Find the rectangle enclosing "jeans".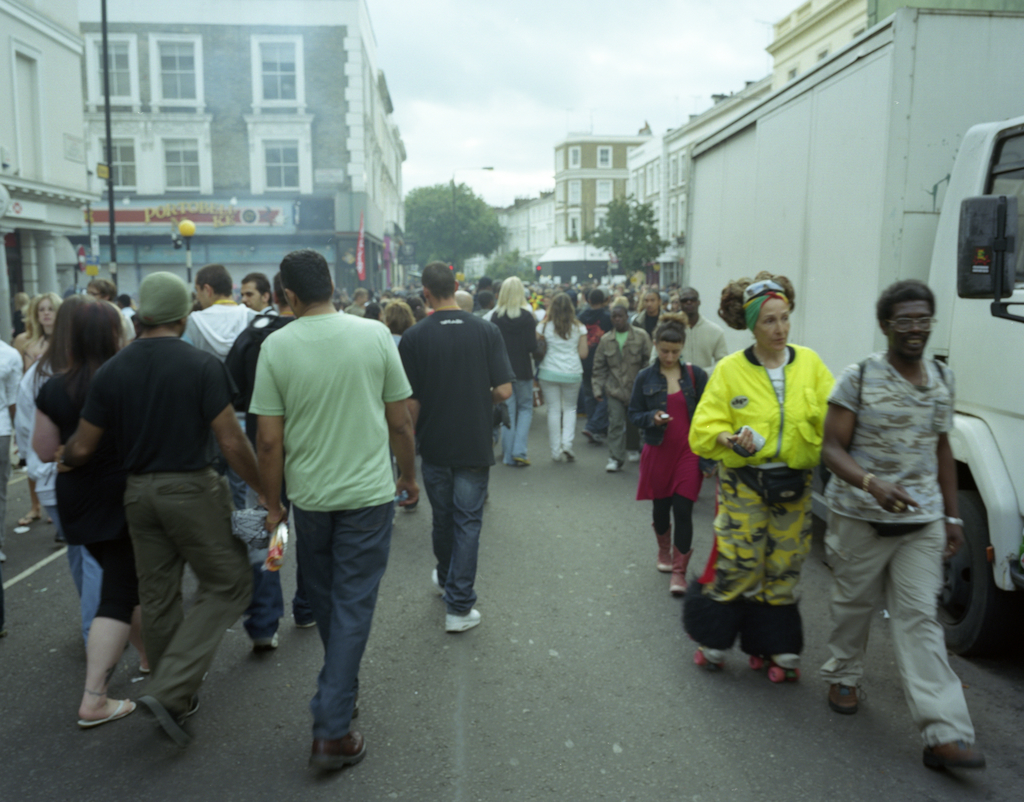
locate(420, 465, 493, 619).
